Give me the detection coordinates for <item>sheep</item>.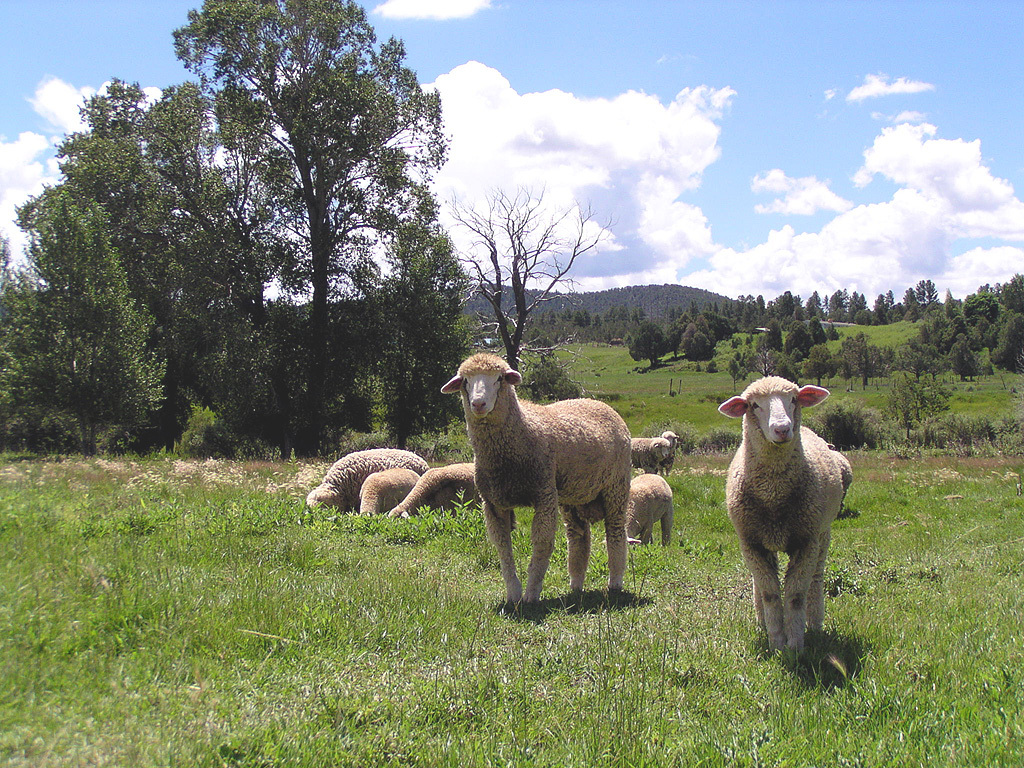
rect(716, 370, 848, 674).
